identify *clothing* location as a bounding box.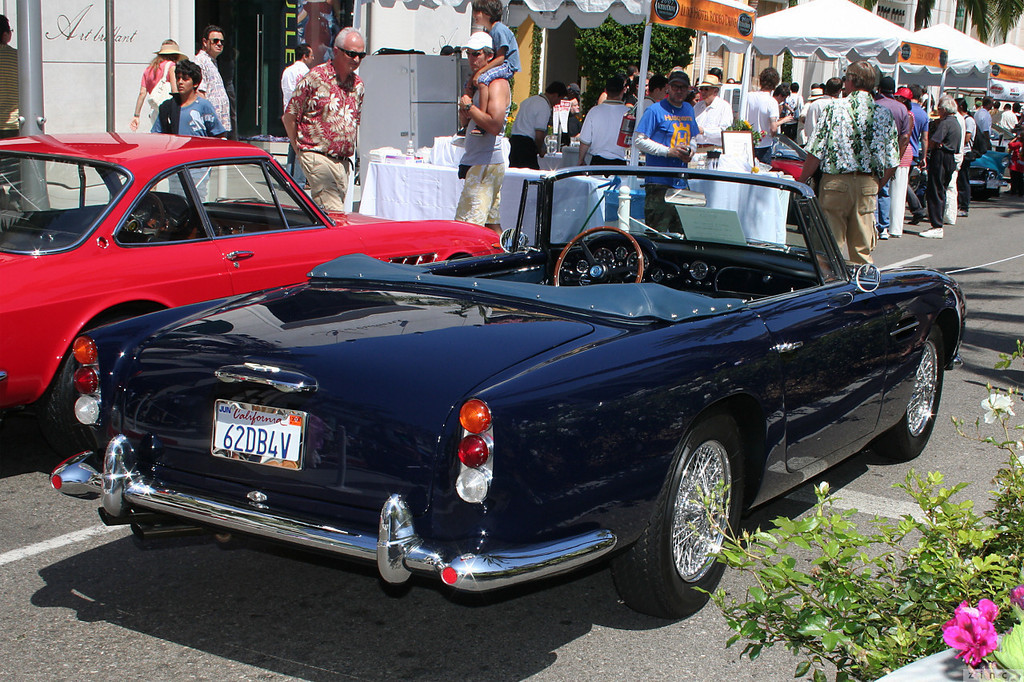
{"left": 149, "top": 89, "right": 232, "bottom": 142}.
